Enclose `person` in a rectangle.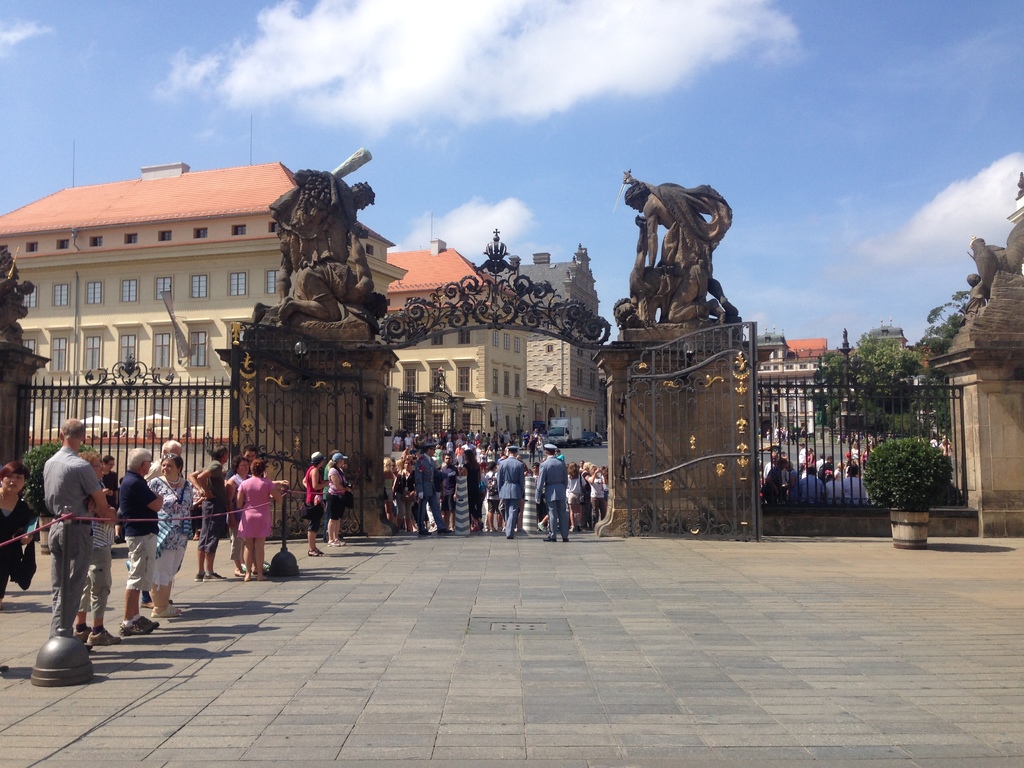
BBox(0, 460, 38, 595).
